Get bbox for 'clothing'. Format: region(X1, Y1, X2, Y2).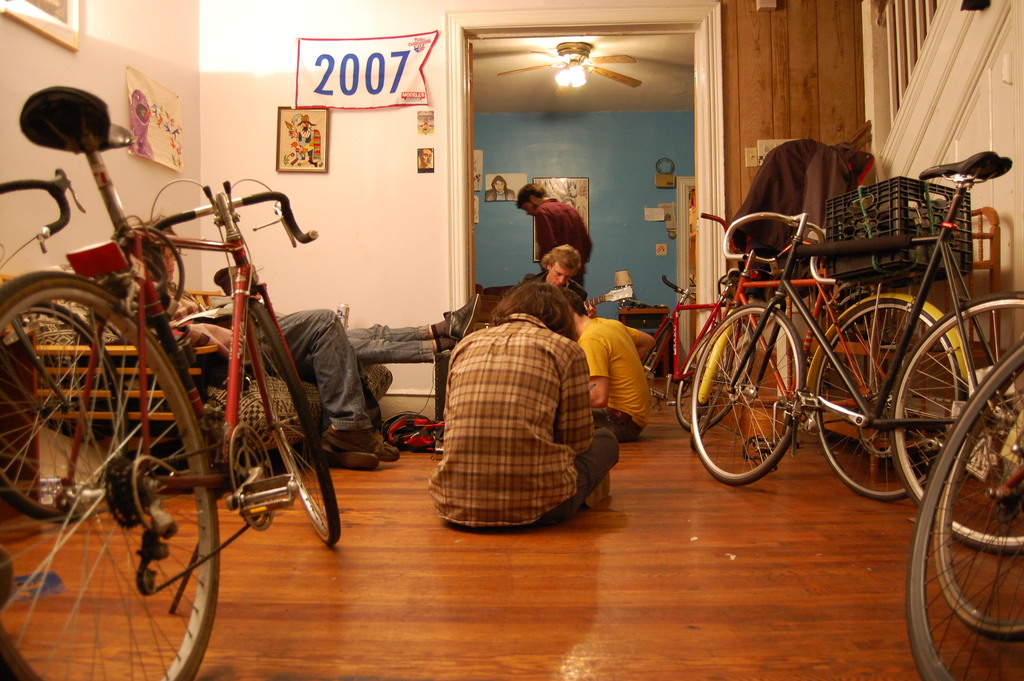
region(593, 401, 648, 438).
